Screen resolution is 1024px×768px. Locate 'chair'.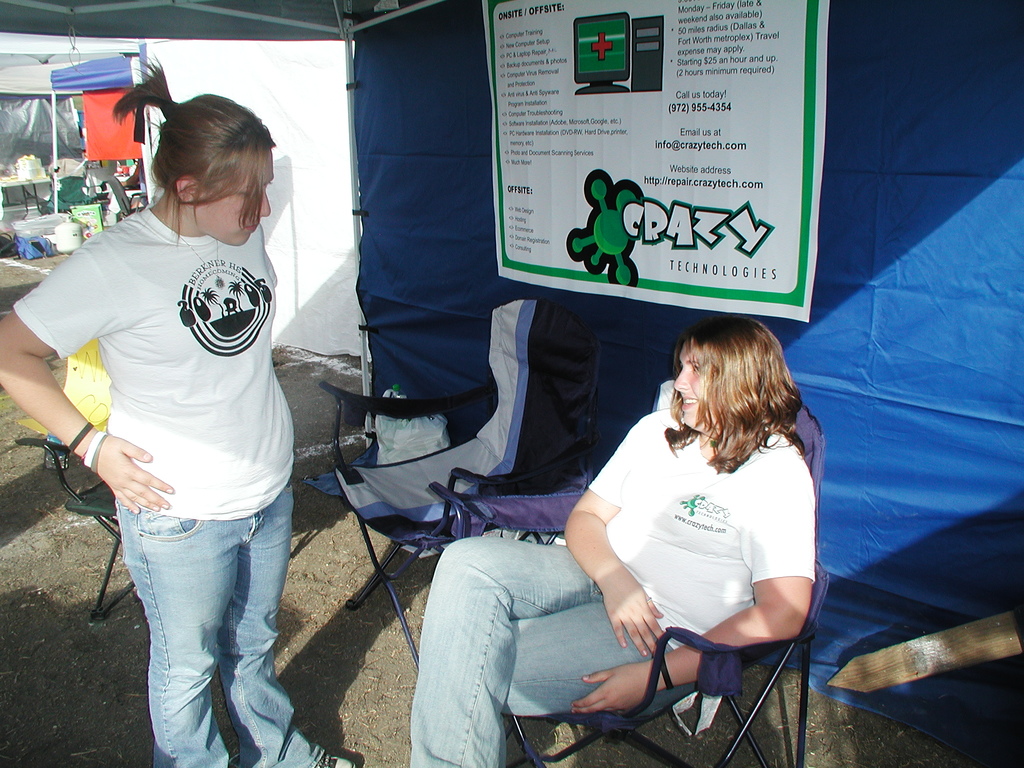
{"left": 107, "top": 177, "right": 148, "bottom": 217}.
